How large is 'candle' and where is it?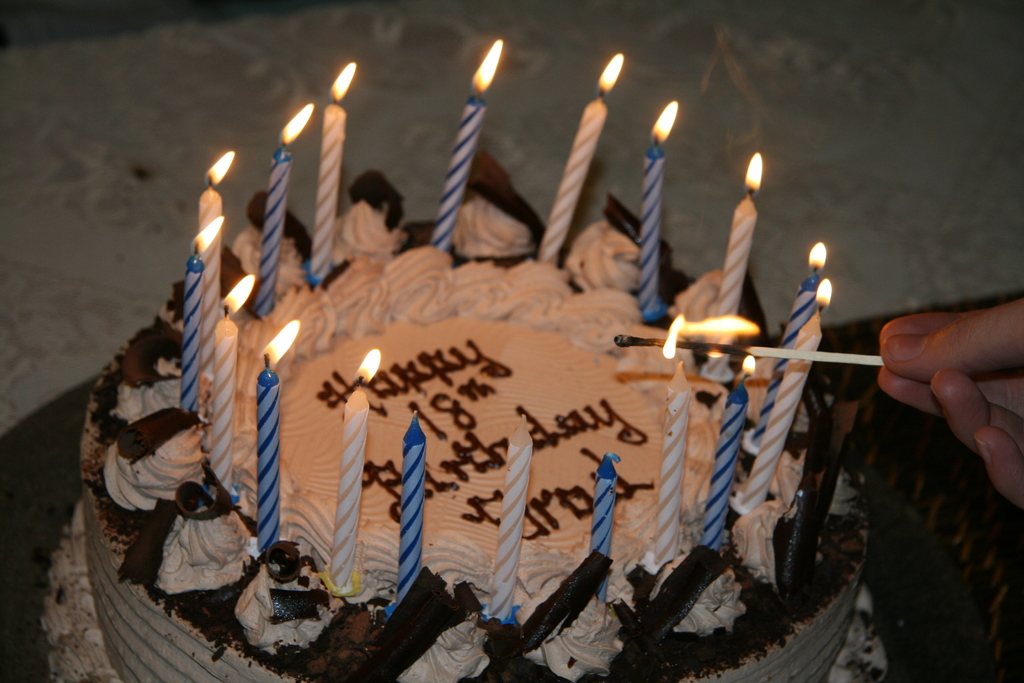
Bounding box: bbox=[196, 143, 236, 375].
